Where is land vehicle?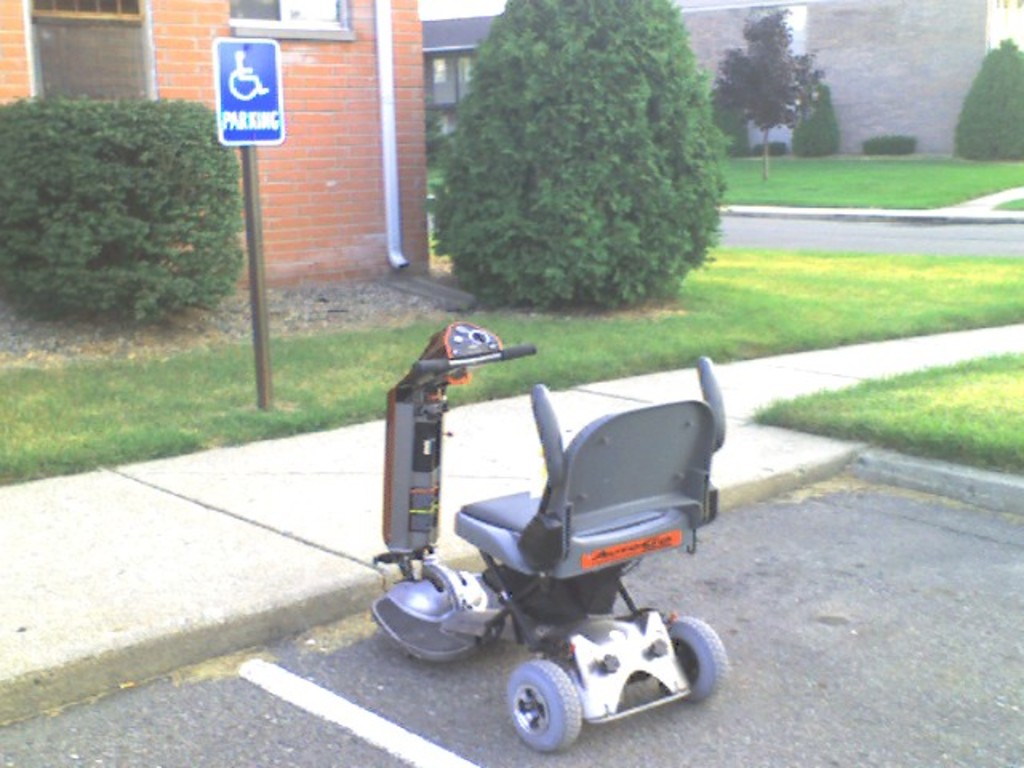
locate(376, 320, 728, 752).
